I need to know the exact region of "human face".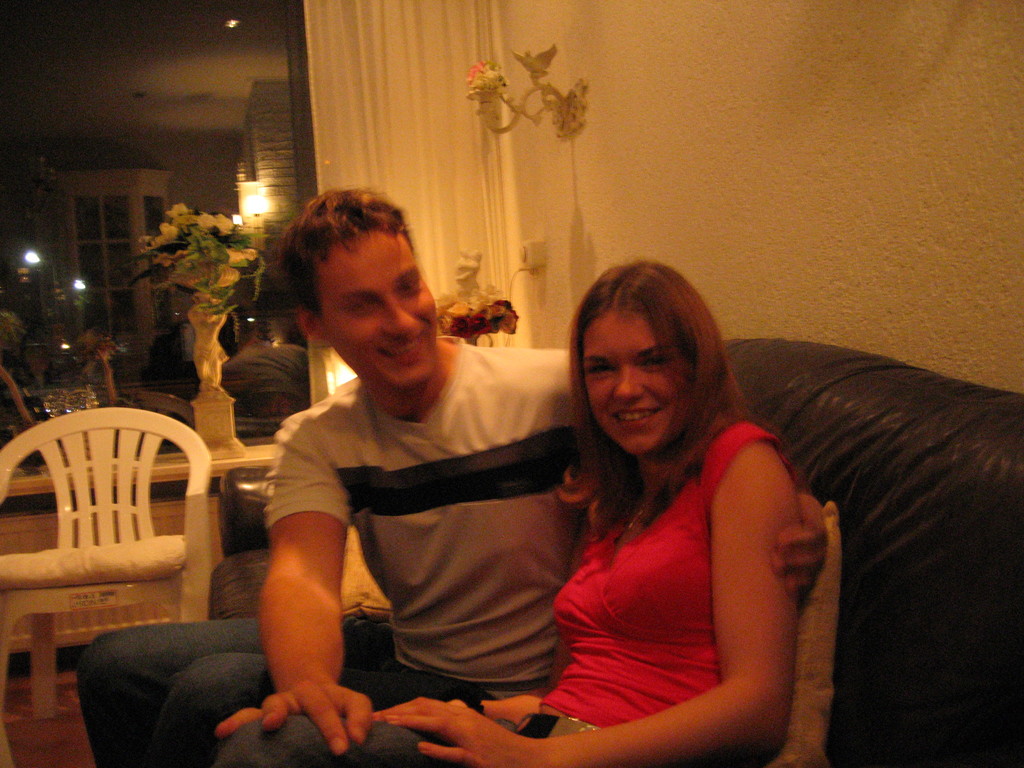
Region: 321 230 437 387.
